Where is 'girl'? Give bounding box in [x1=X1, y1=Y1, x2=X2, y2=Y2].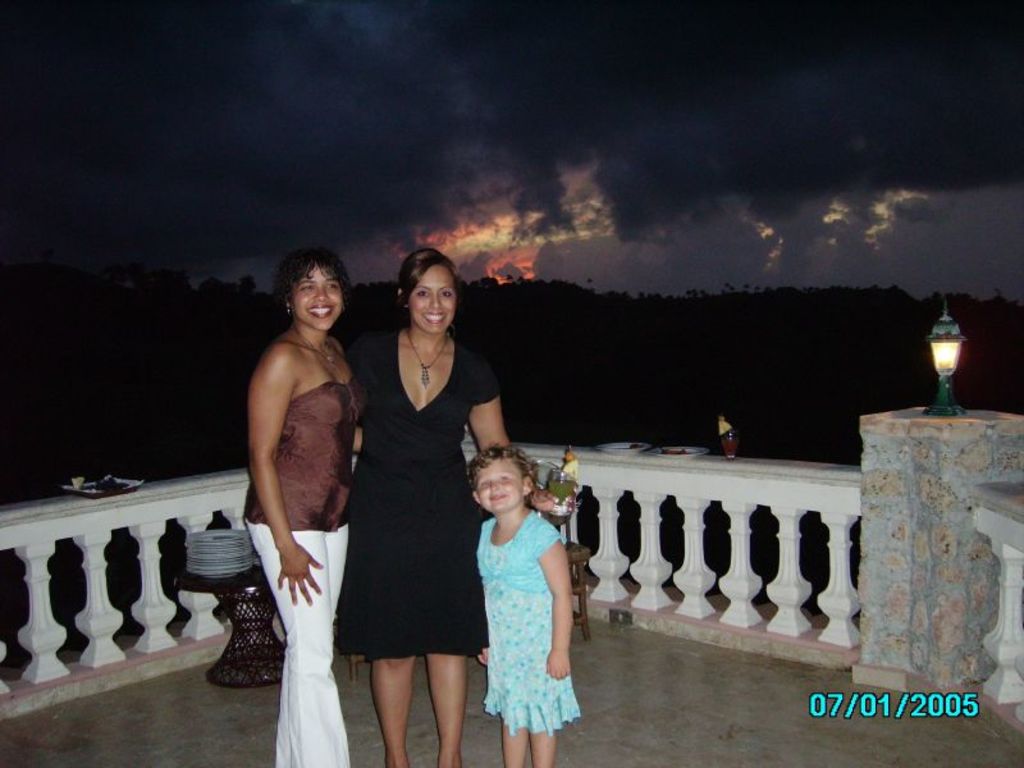
[x1=471, y1=444, x2=595, y2=764].
